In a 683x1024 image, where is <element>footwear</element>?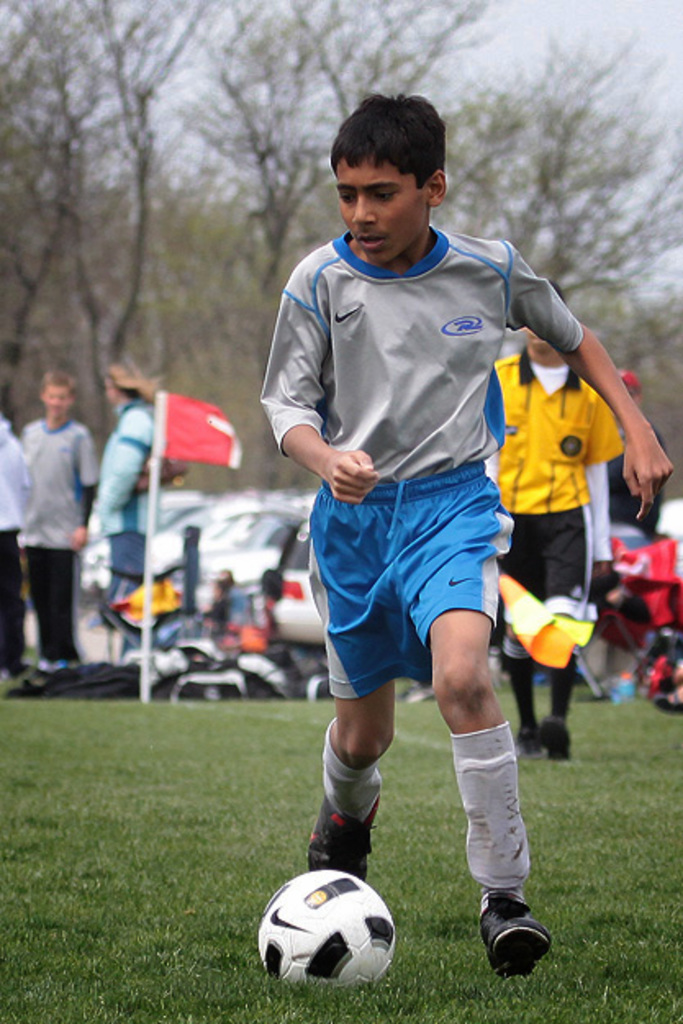
locate(33, 654, 80, 686).
